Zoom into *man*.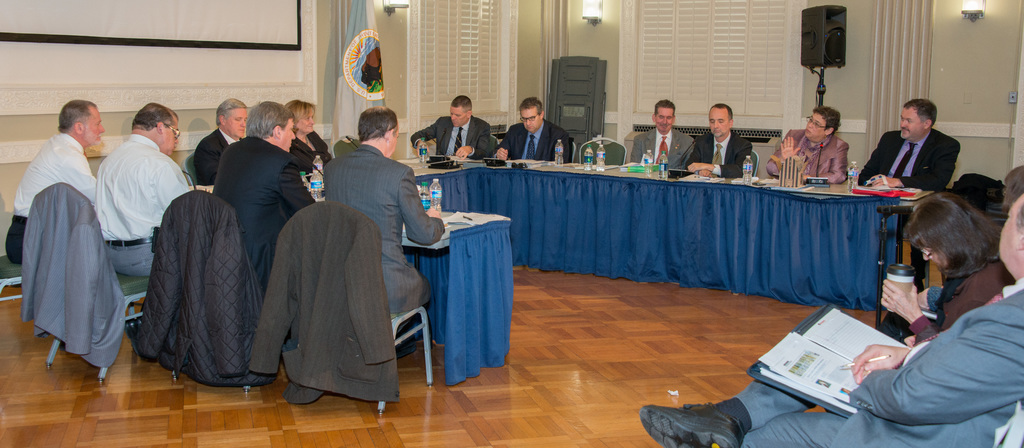
Zoom target: 492/92/572/162.
